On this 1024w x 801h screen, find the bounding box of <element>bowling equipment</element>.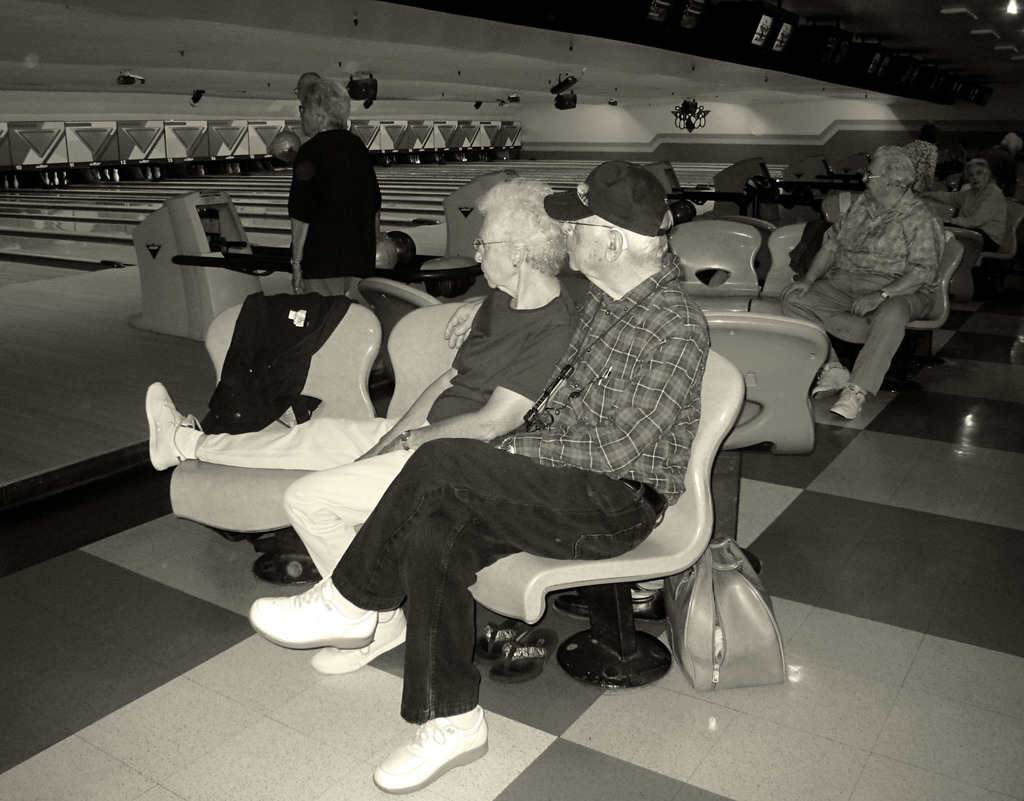
Bounding box: BBox(125, 183, 492, 343).
